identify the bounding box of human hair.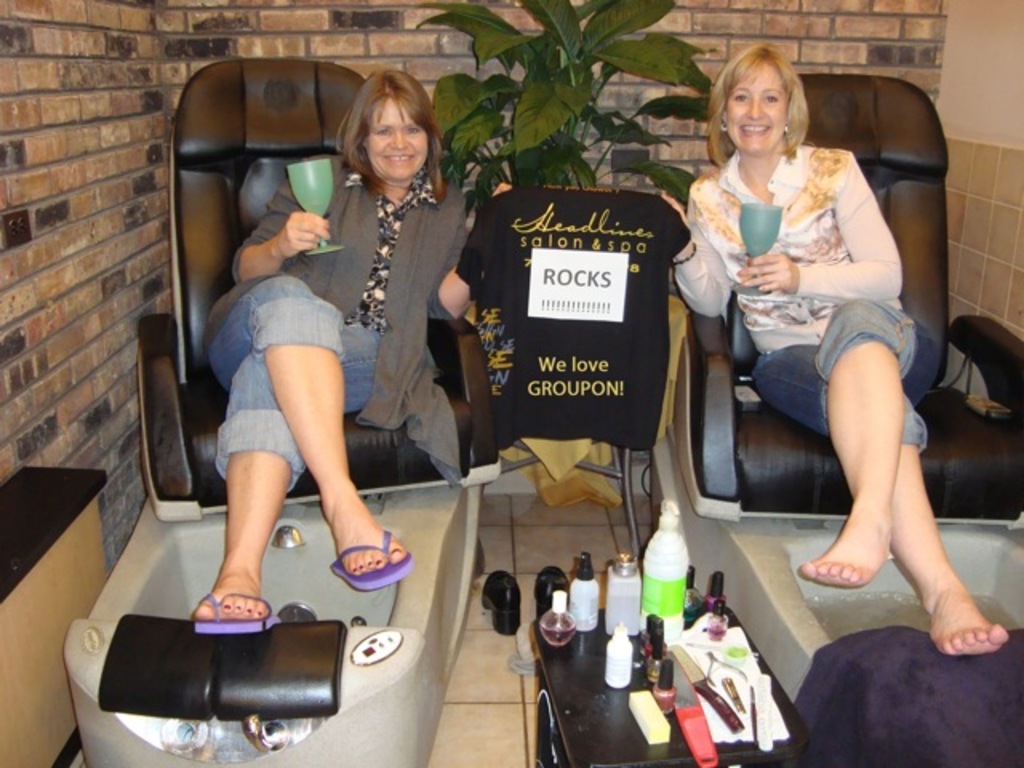
bbox=[707, 38, 818, 179].
